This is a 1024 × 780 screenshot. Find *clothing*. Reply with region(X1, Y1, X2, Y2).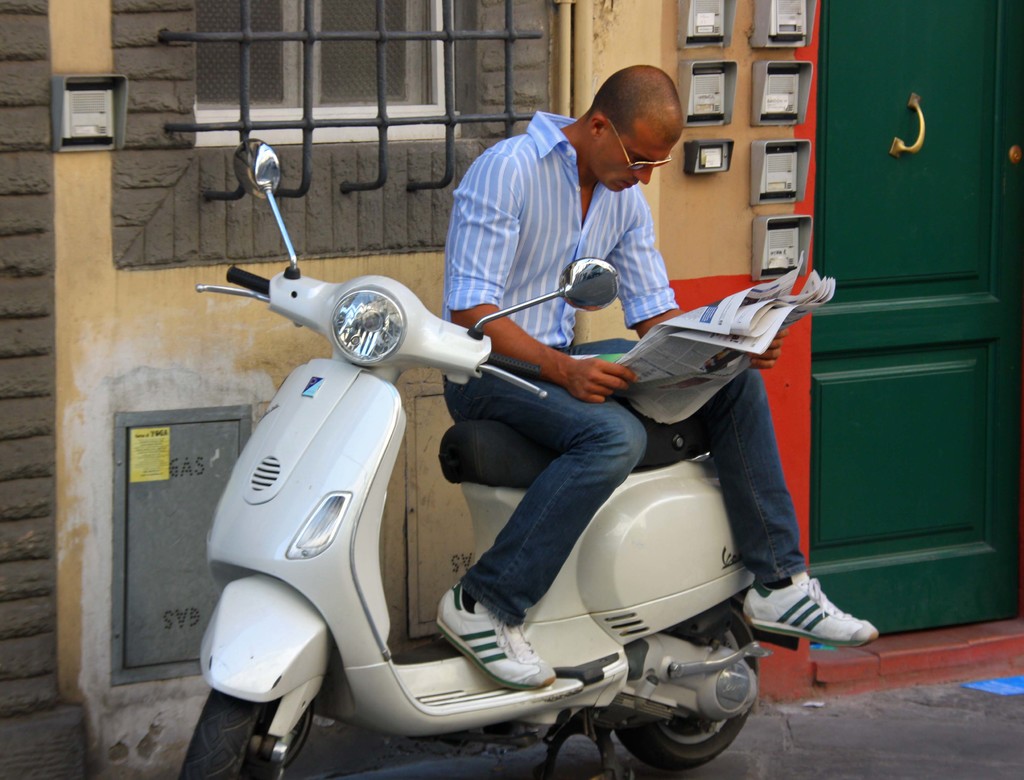
region(416, 120, 727, 535).
